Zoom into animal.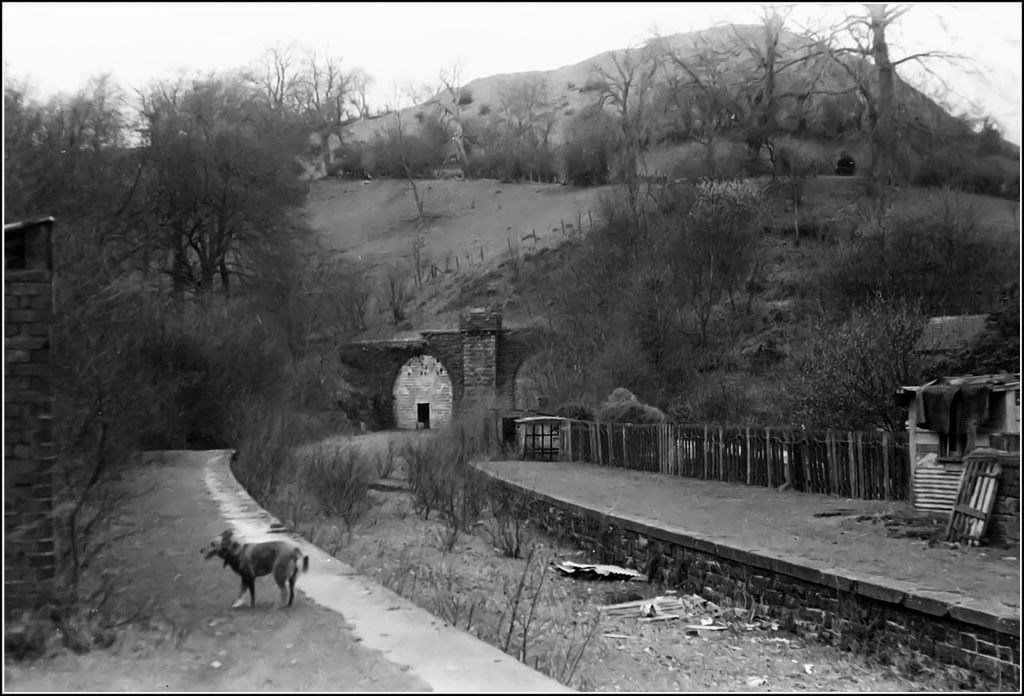
Zoom target: x1=196, y1=527, x2=315, y2=618.
